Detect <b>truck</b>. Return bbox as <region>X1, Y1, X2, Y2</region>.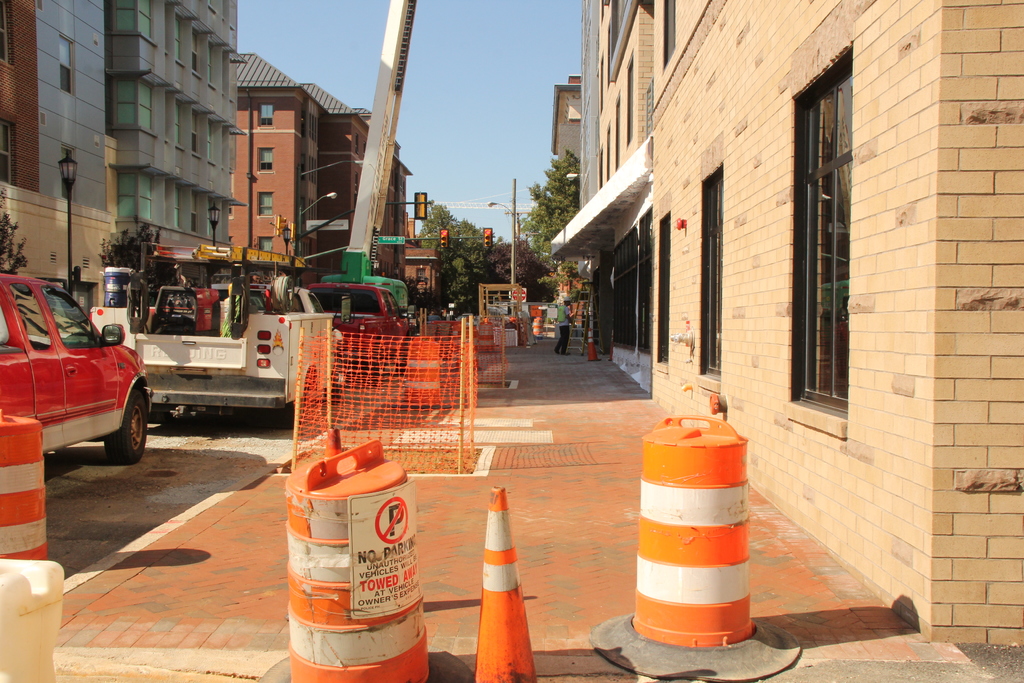
<region>307, 279, 421, 384</region>.
